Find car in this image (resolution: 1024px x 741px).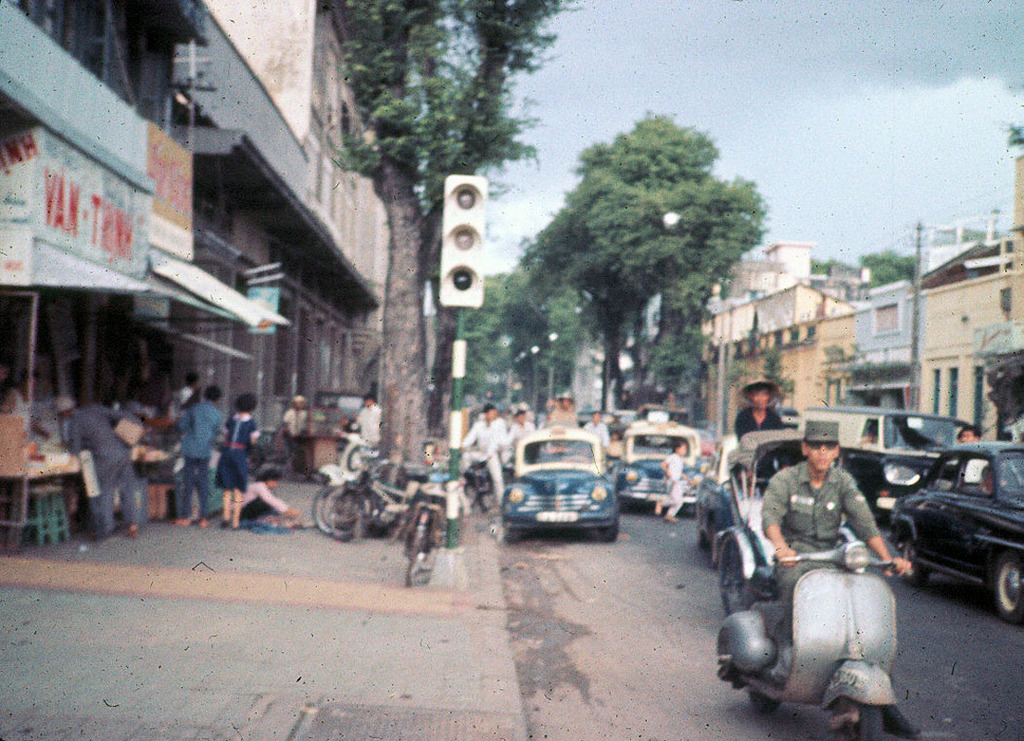
491,423,621,540.
